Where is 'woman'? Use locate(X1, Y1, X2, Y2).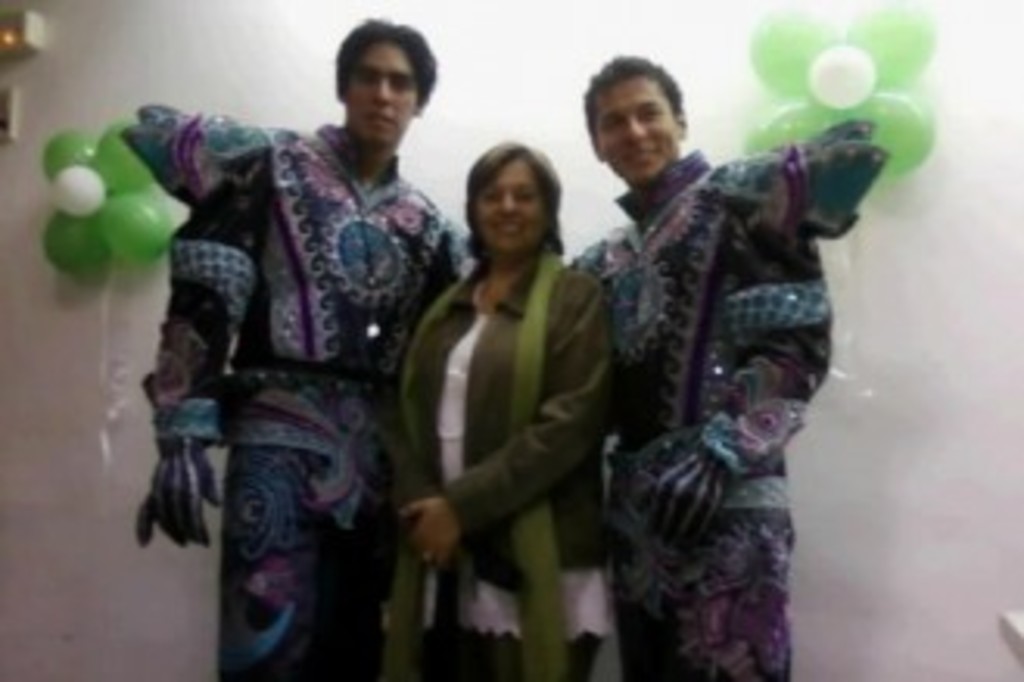
locate(386, 112, 632, 666).
